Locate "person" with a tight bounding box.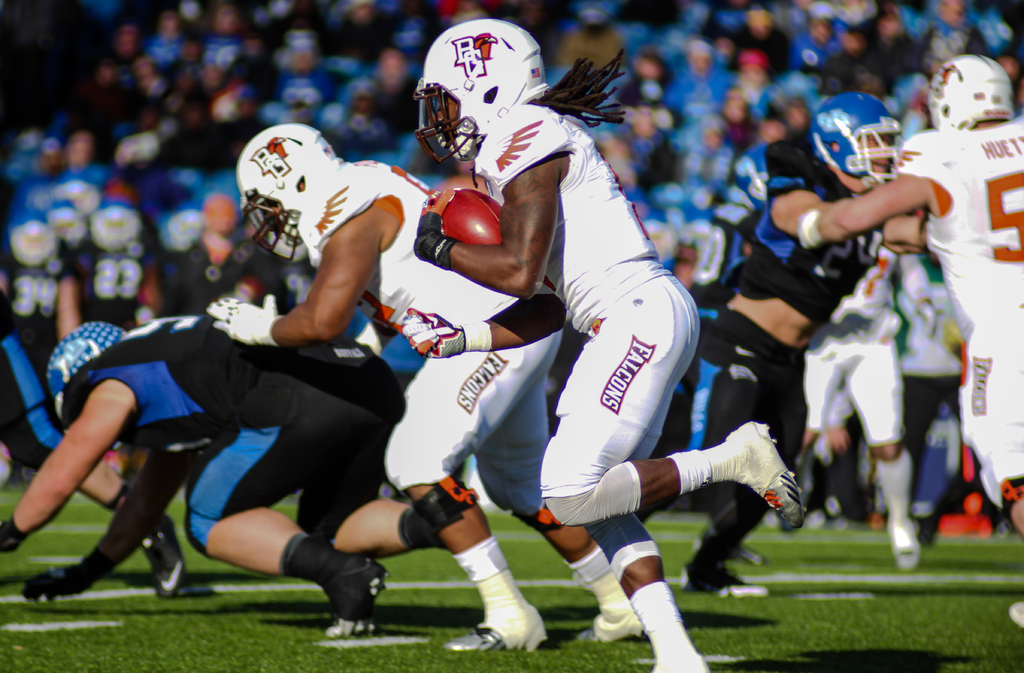
region(235, 124, 641, 649).
